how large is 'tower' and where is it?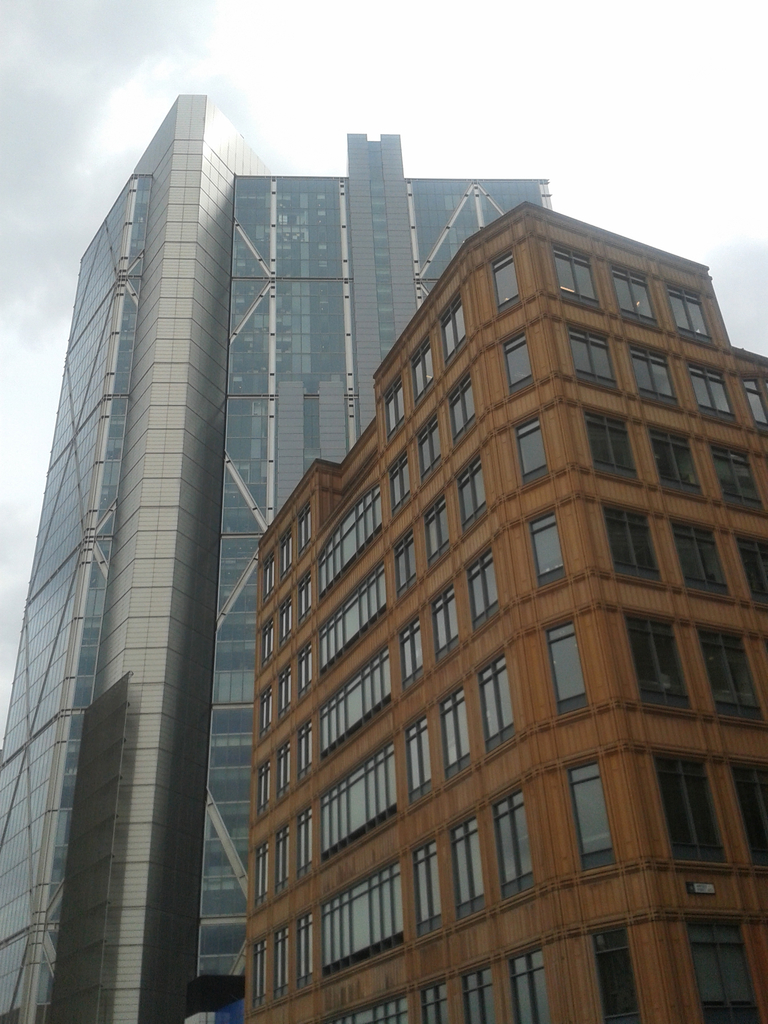
Bounding box: box=[0, 92, 280, 1023].
